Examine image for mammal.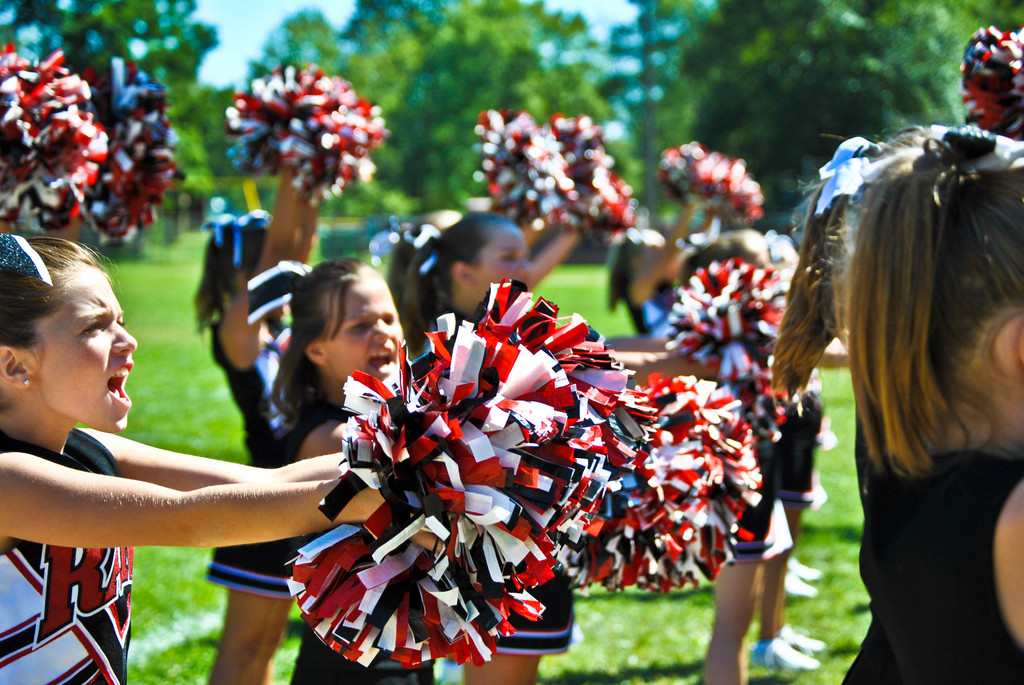
Examination result: box(381, 204, 480, 326).
